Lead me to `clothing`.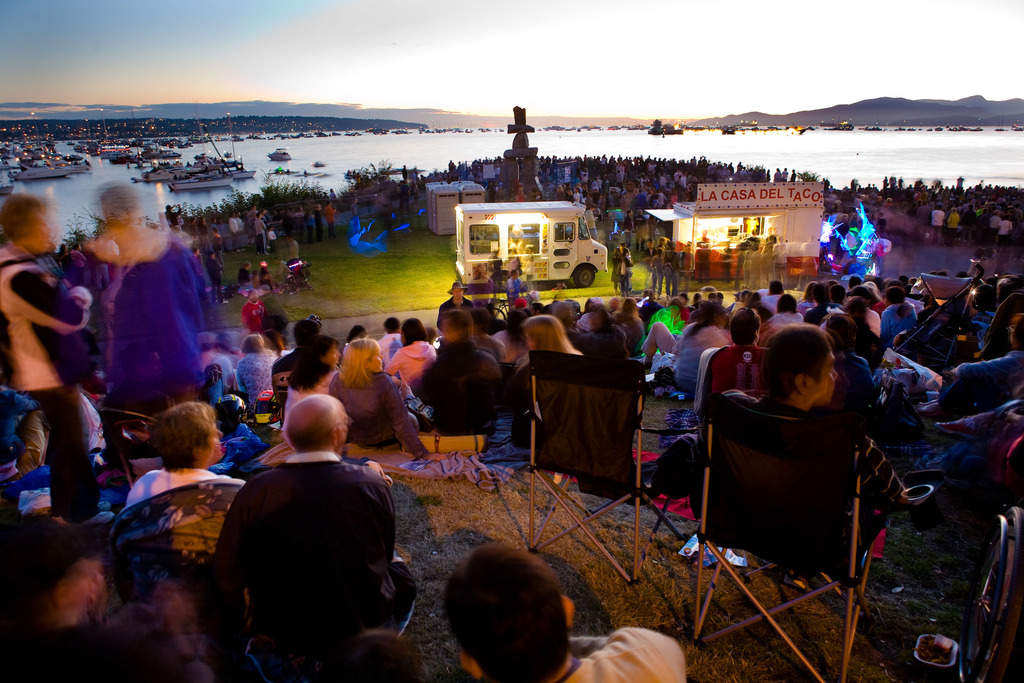
Lead to region(201, 436, 383, 667).
